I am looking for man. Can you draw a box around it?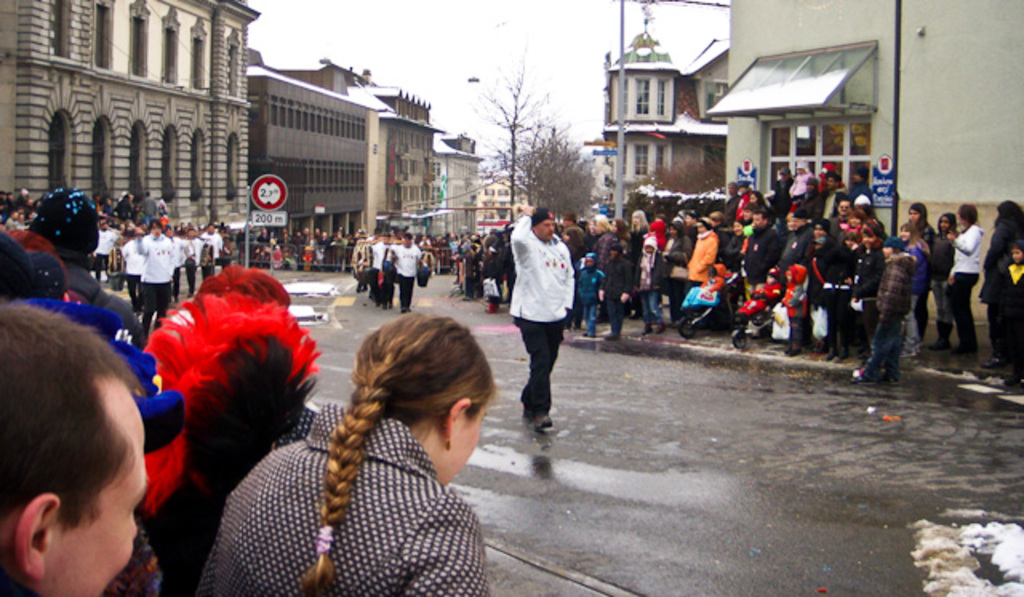
Sure, the bounding box is 122, 222, 138, 301.
